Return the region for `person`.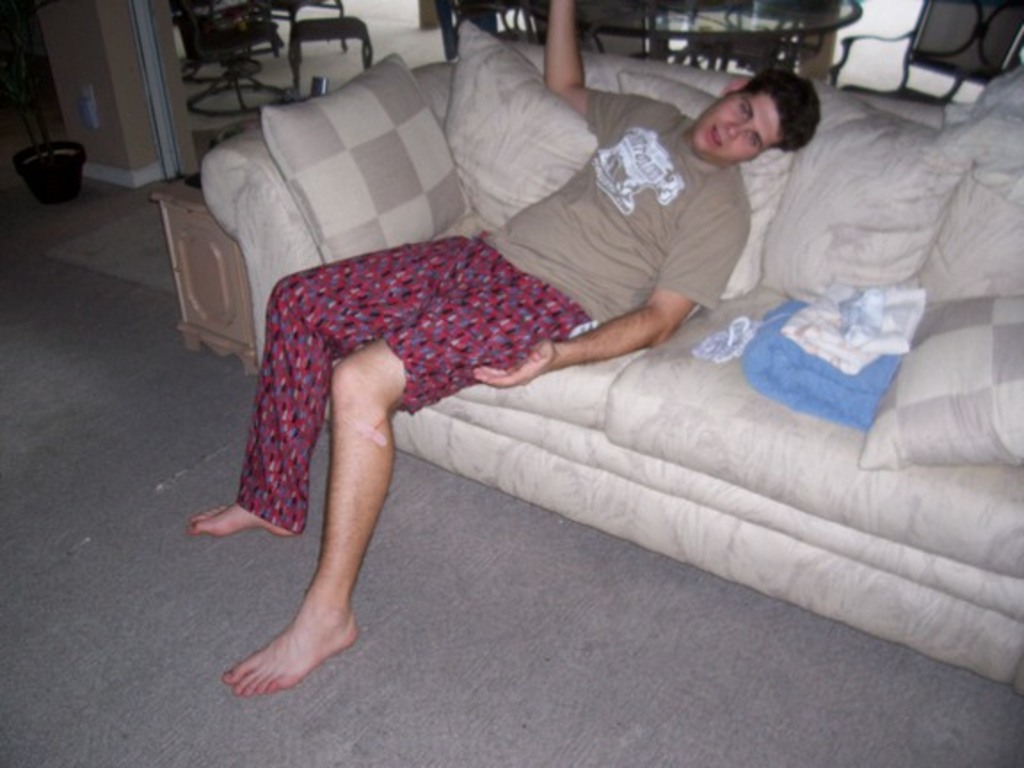
(left=190, top=0, right=820, bottom=700).
